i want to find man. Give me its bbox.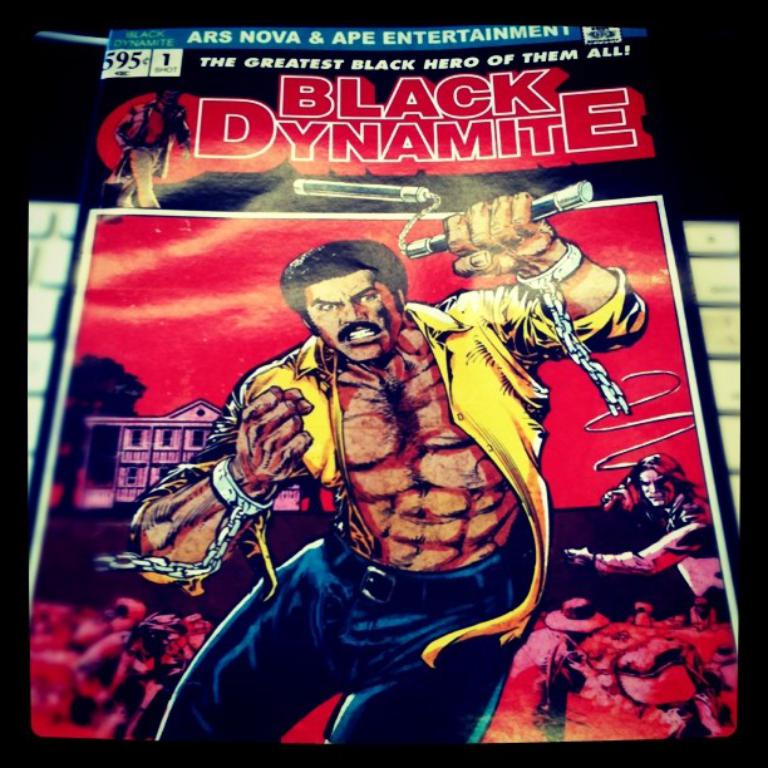
[left=133, top=184, right=658, bottom=744].
